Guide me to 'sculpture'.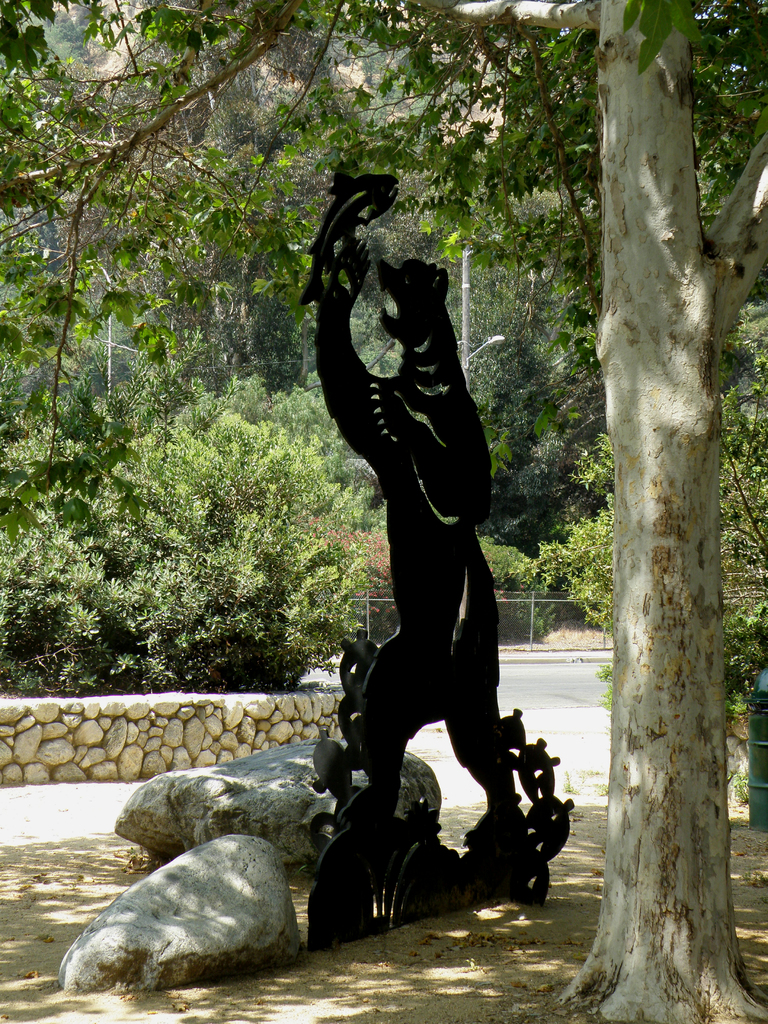
Guidance: l=295, t=168, r=575, b=947.
